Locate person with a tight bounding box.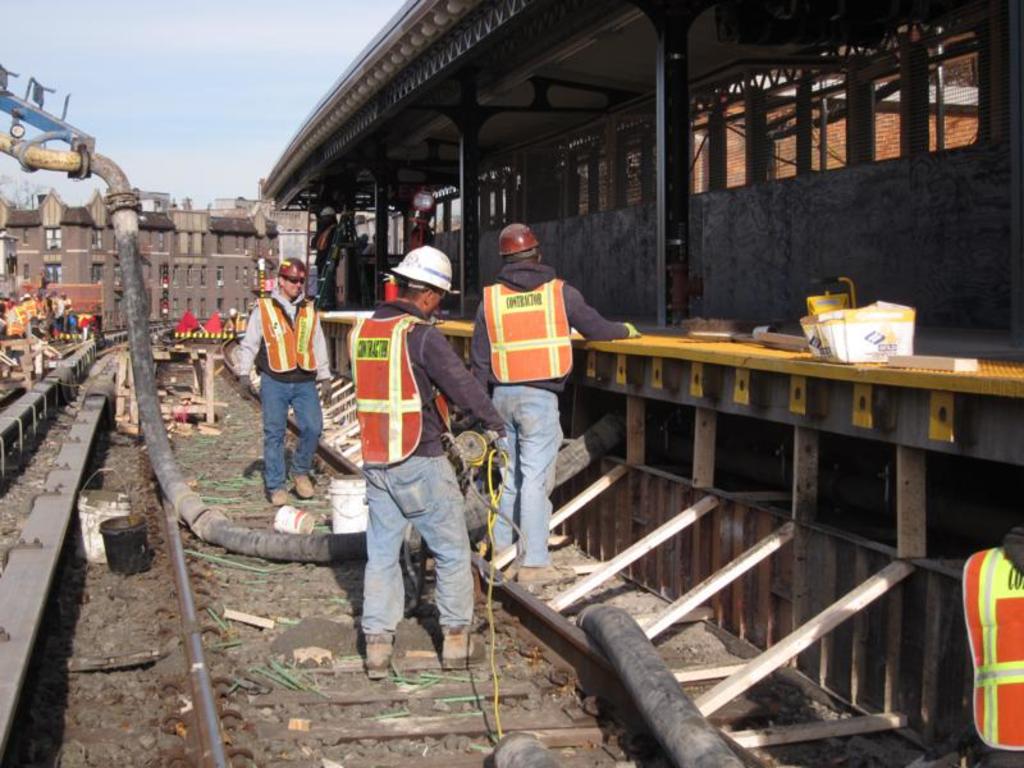
BBox(468, 224, 640, 579).
